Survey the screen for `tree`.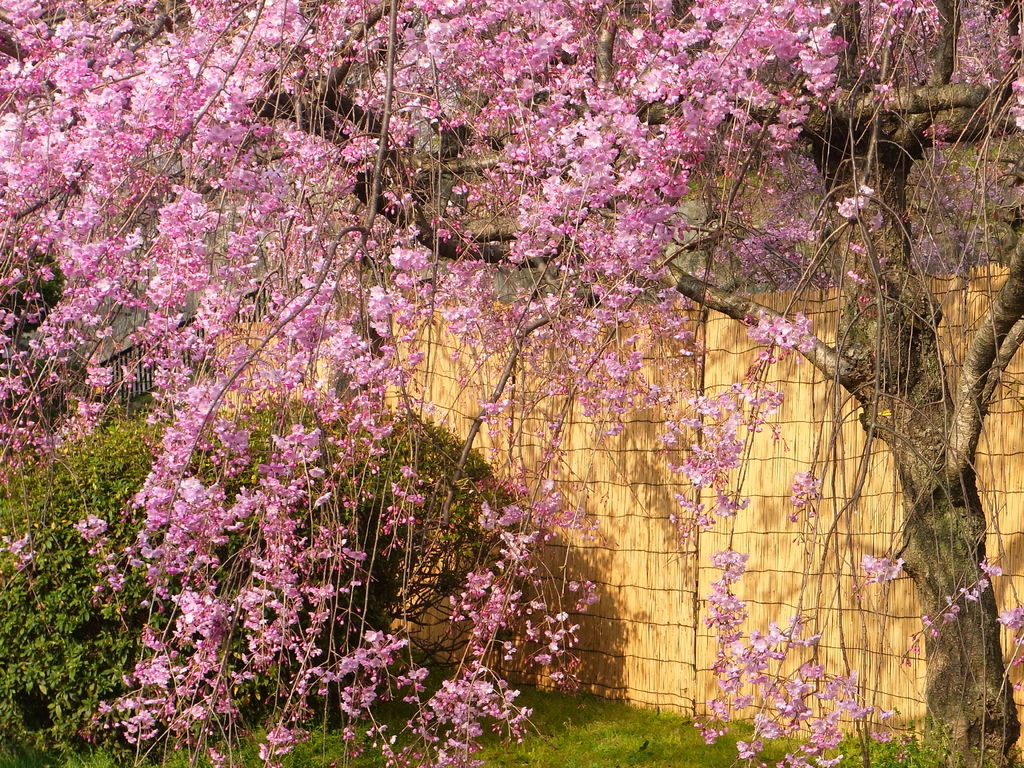
Survey found: region(646, 43, 970, 668).
